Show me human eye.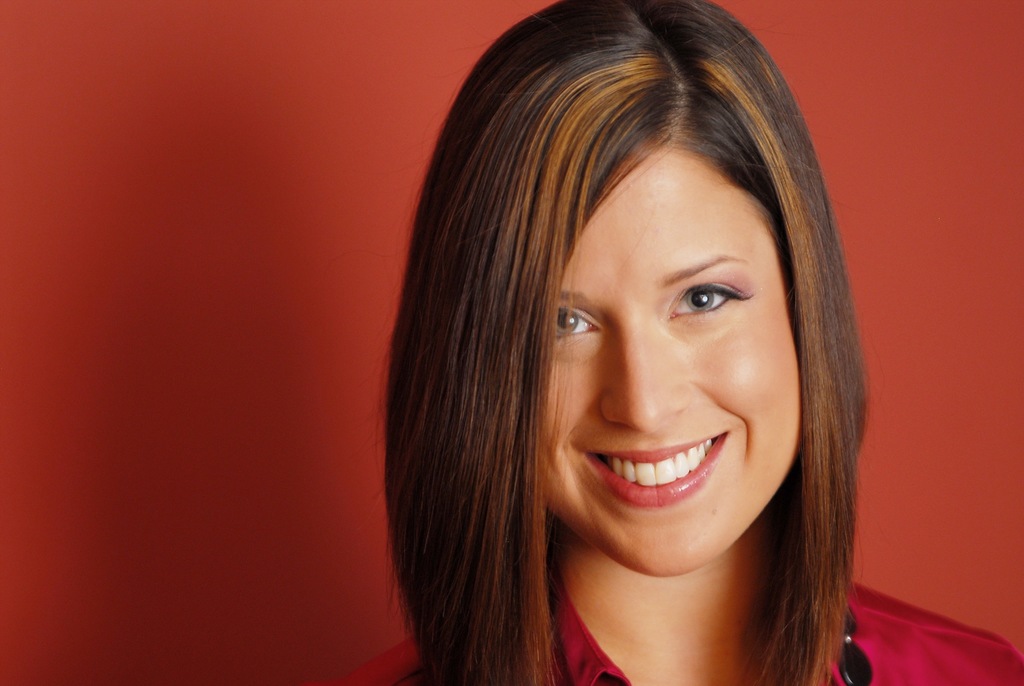
human eye is here: 547,293,609,362.
